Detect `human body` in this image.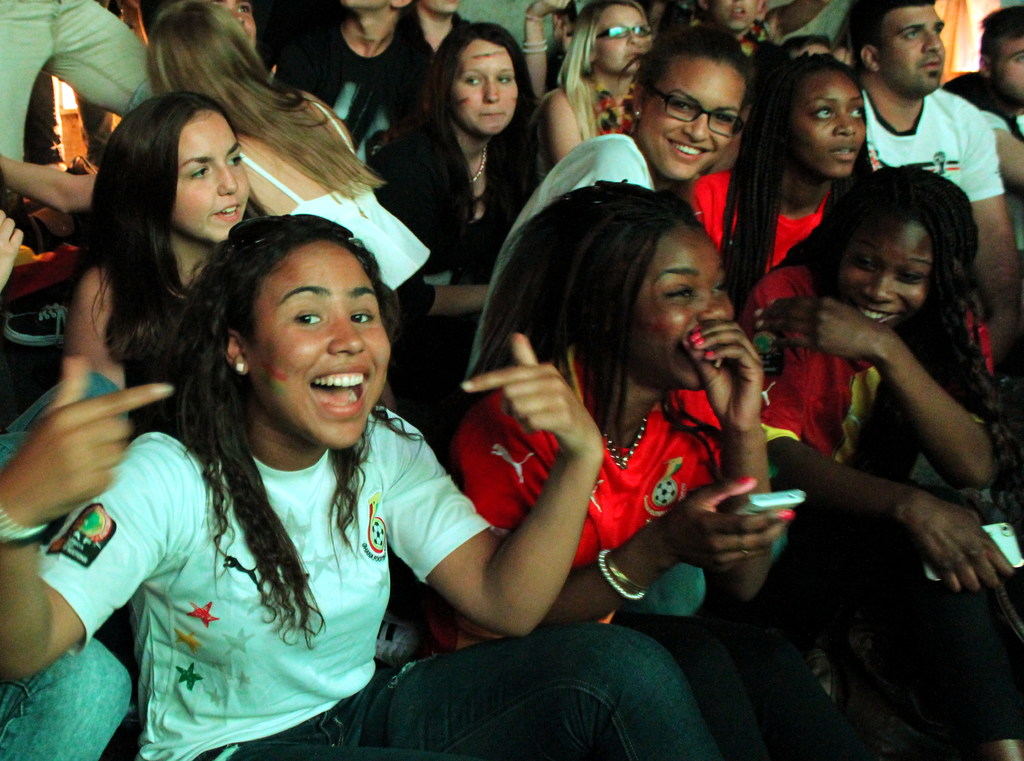
Detection: x1=441 y1=181 x2=776 y2=760.
